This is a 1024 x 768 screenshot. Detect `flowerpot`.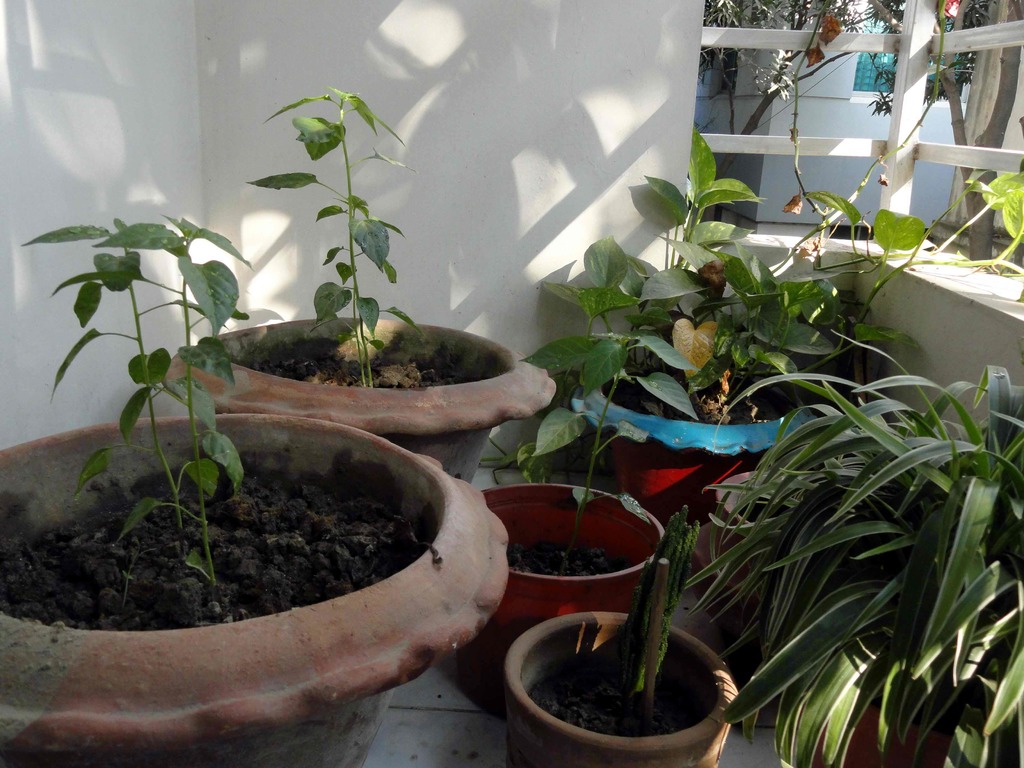
x1=521 y1=598 x2=749 y2=767.
